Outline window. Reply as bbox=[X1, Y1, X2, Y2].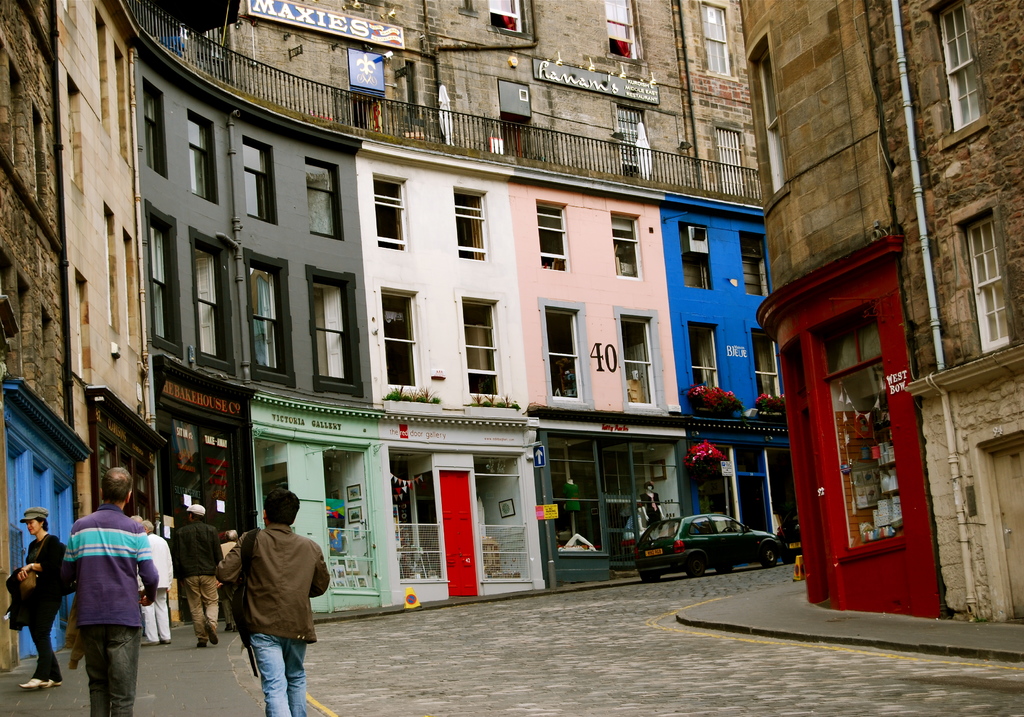
bbox=[601, 0, 638, 59].
